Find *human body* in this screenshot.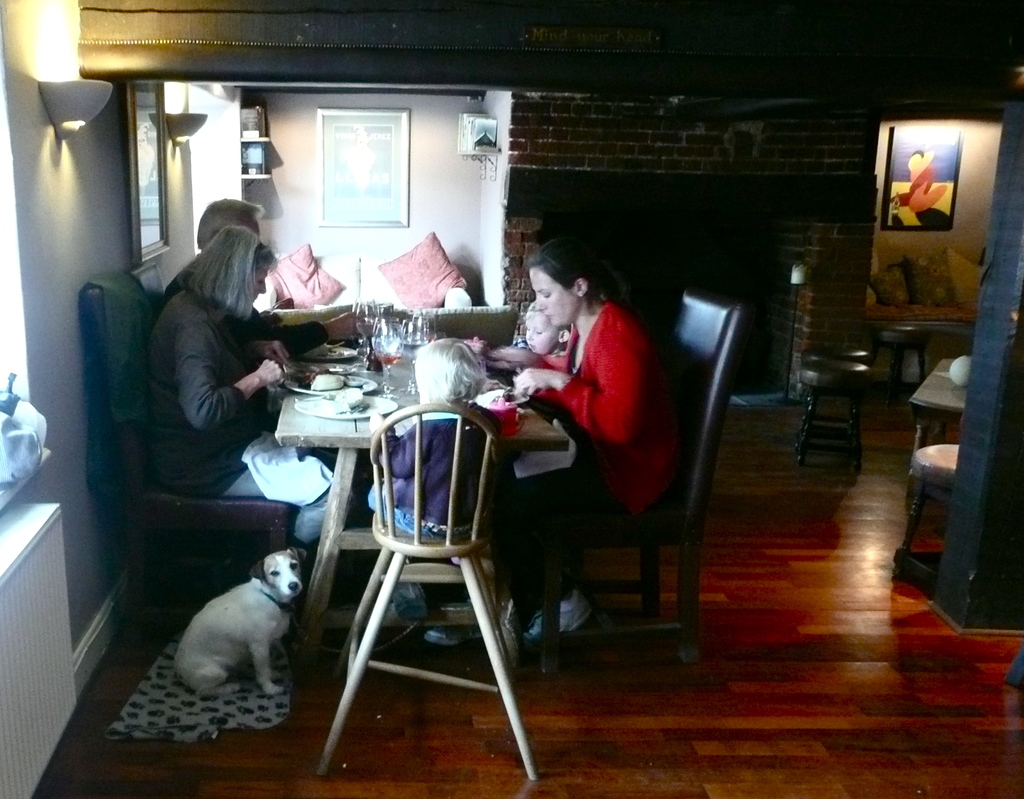
The bounding box for *human body* is crop(505, 277, 672, 639).
